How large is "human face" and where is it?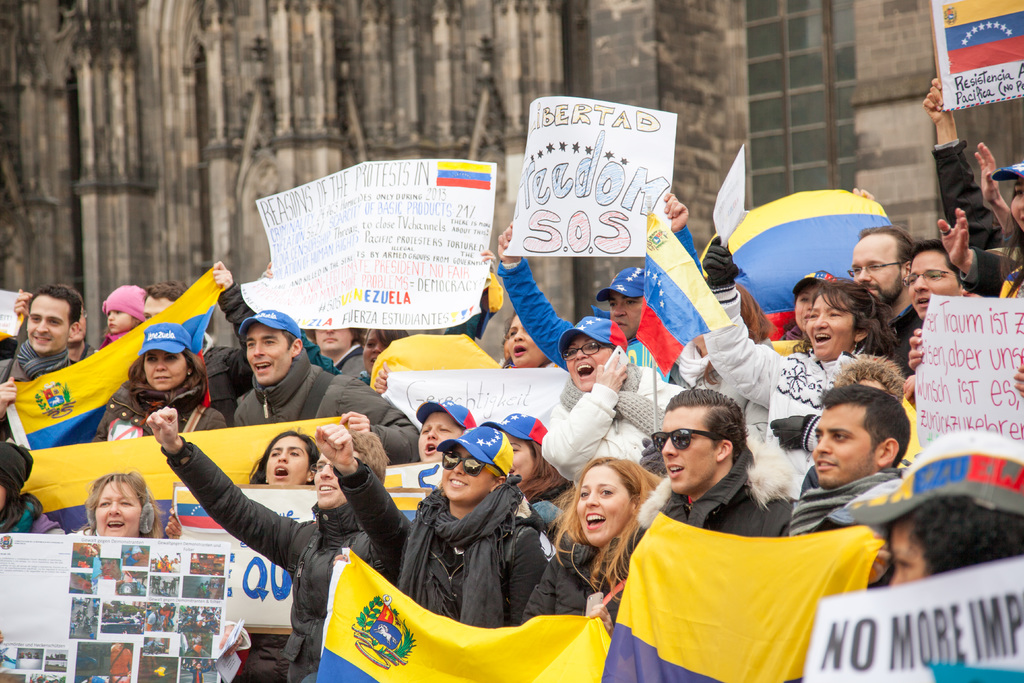
Bounding box: pyautogui.locateOnScreen(314, 454, 340, 508).
